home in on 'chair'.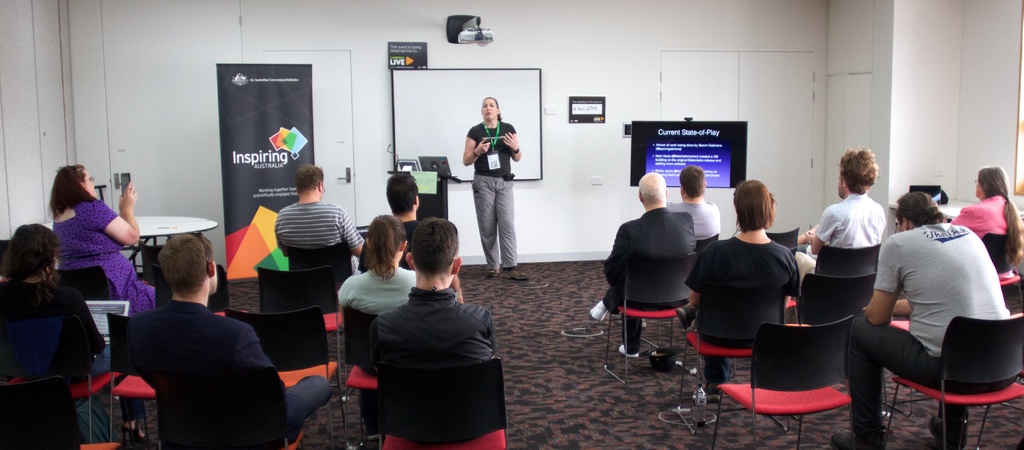
Homed in at {"left": 106, "top": 309, "right": 303, "bottom": 449}.
